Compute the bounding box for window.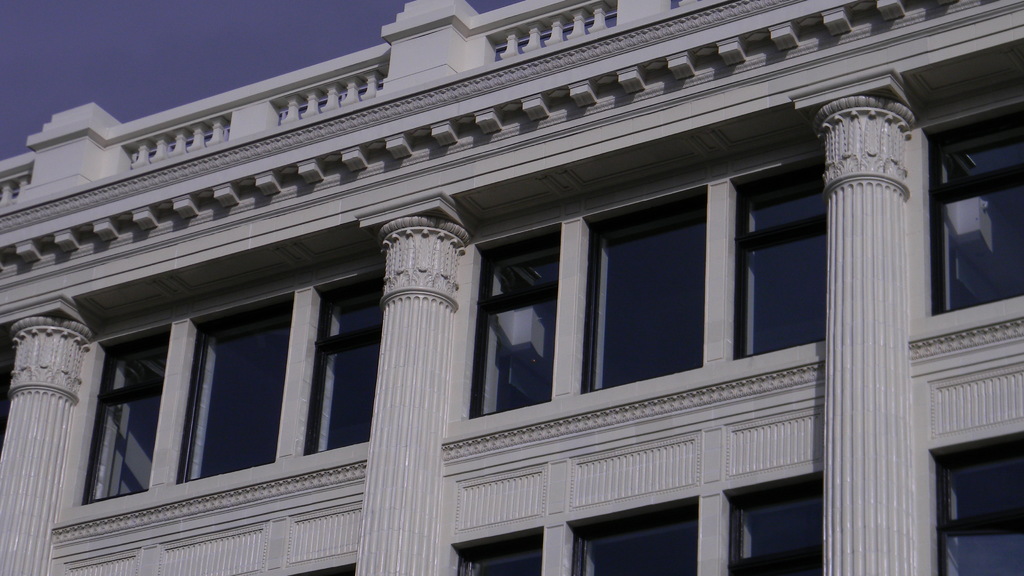
<bbox>728, 155, 849, 362</bbox>.
